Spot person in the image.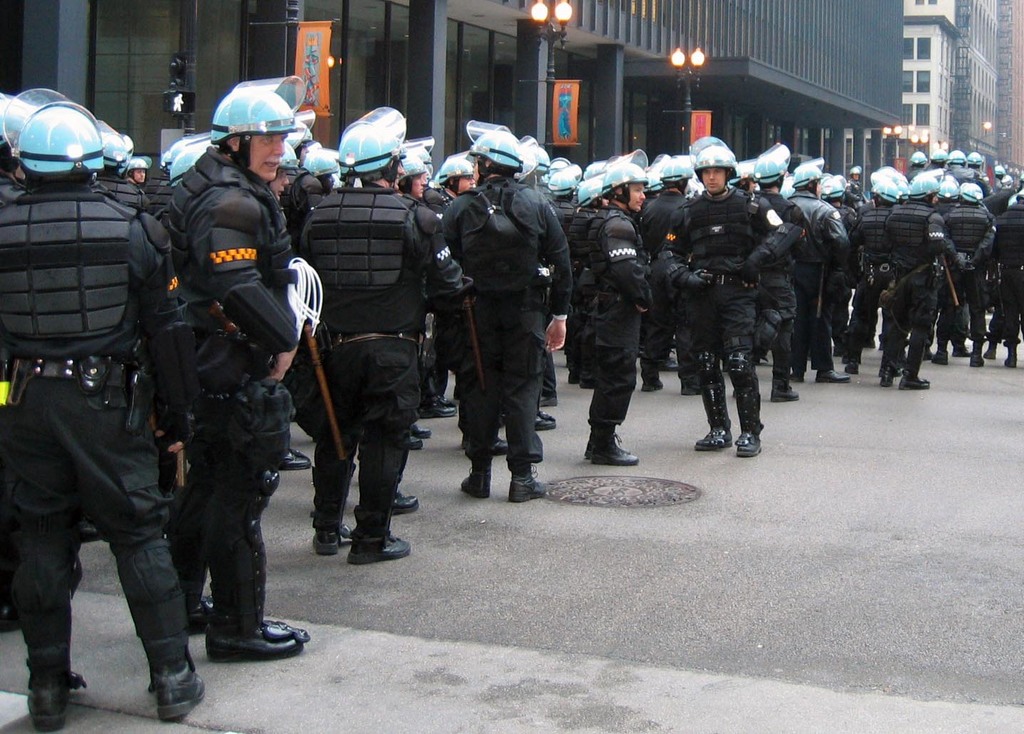
person found at (675,138,790,472).
